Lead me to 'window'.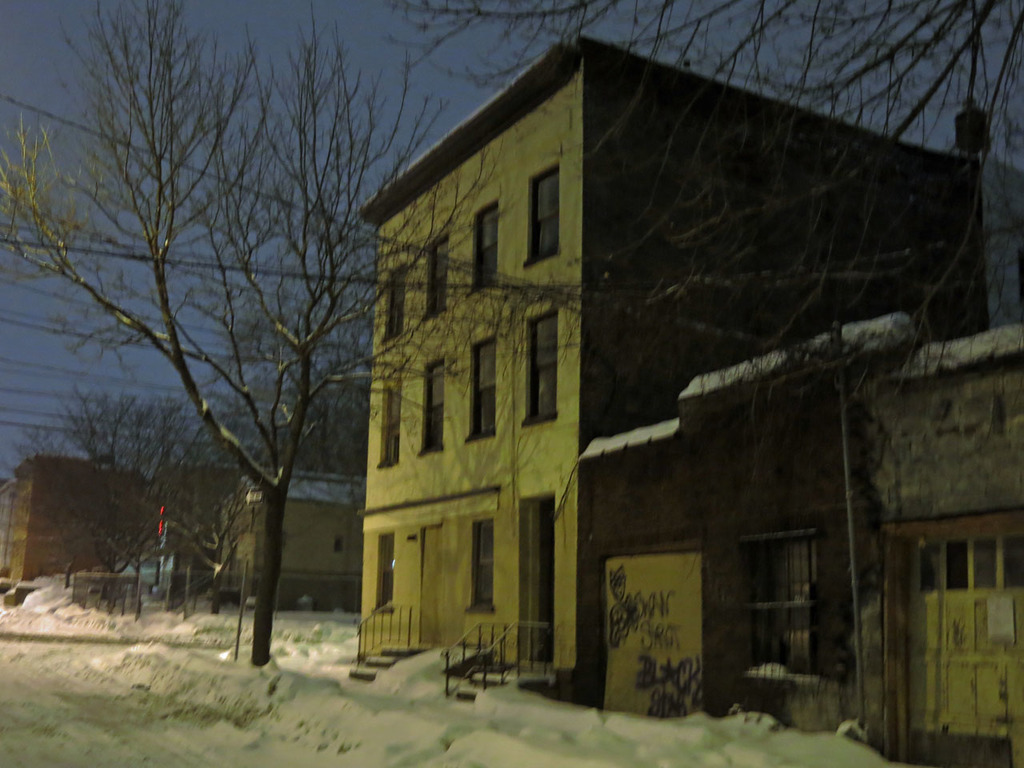
Lead to (x1=525, y1=310, x2=557, y2=423).
